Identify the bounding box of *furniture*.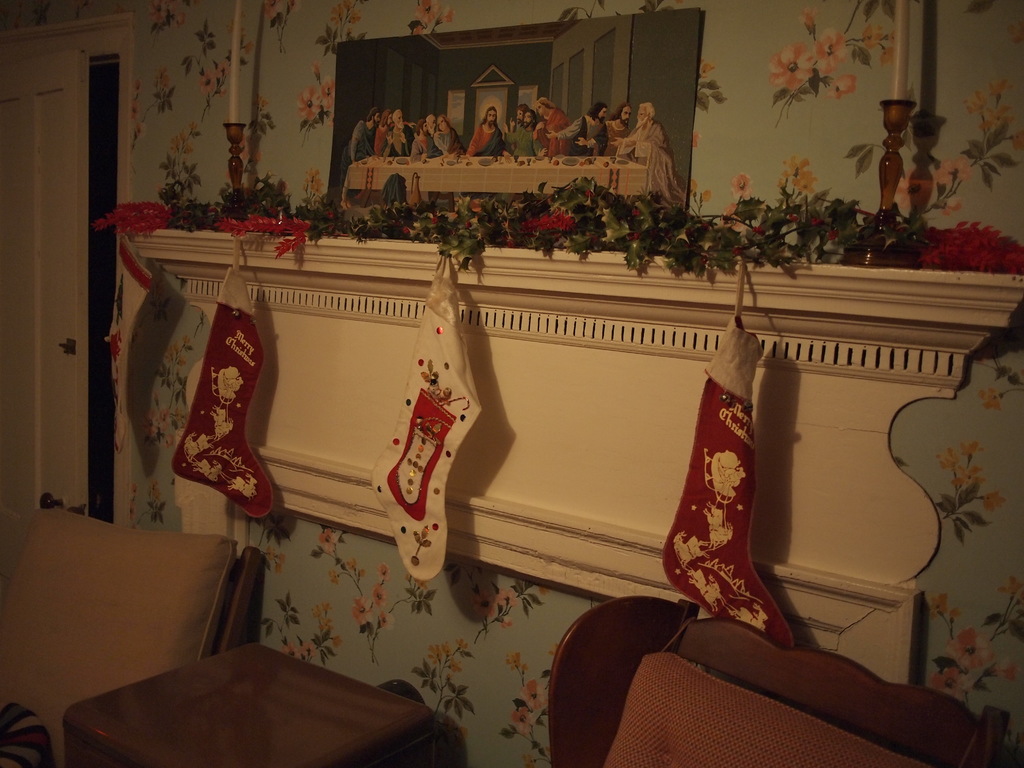
{"x1": 550, "y1": 598, "x2": 1009, "y2": 767}.
